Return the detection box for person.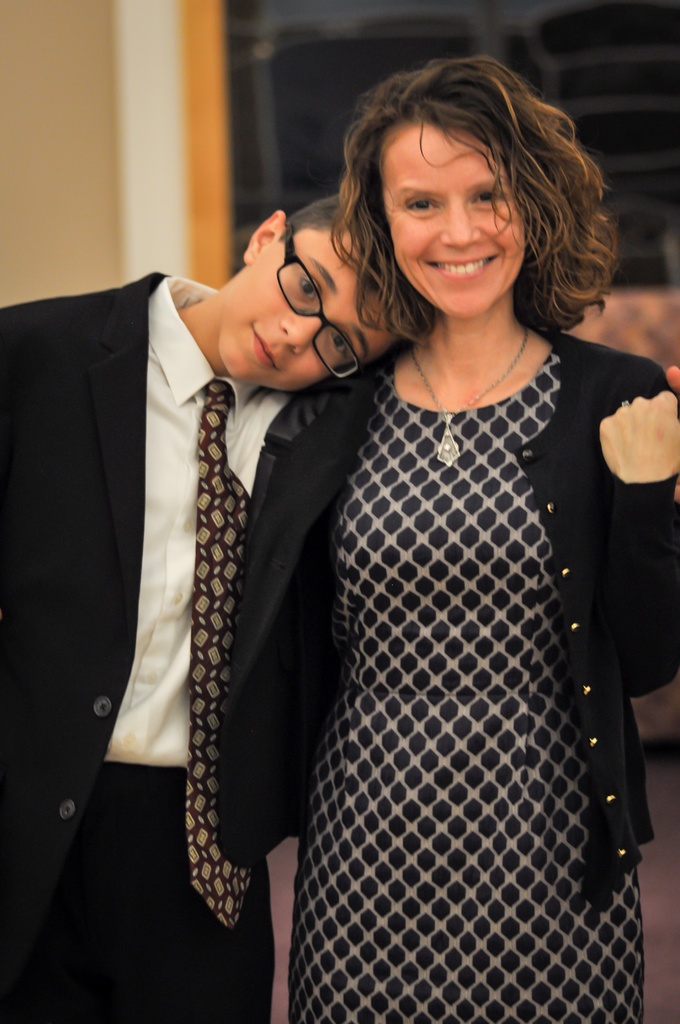
219:42:679:1023.
